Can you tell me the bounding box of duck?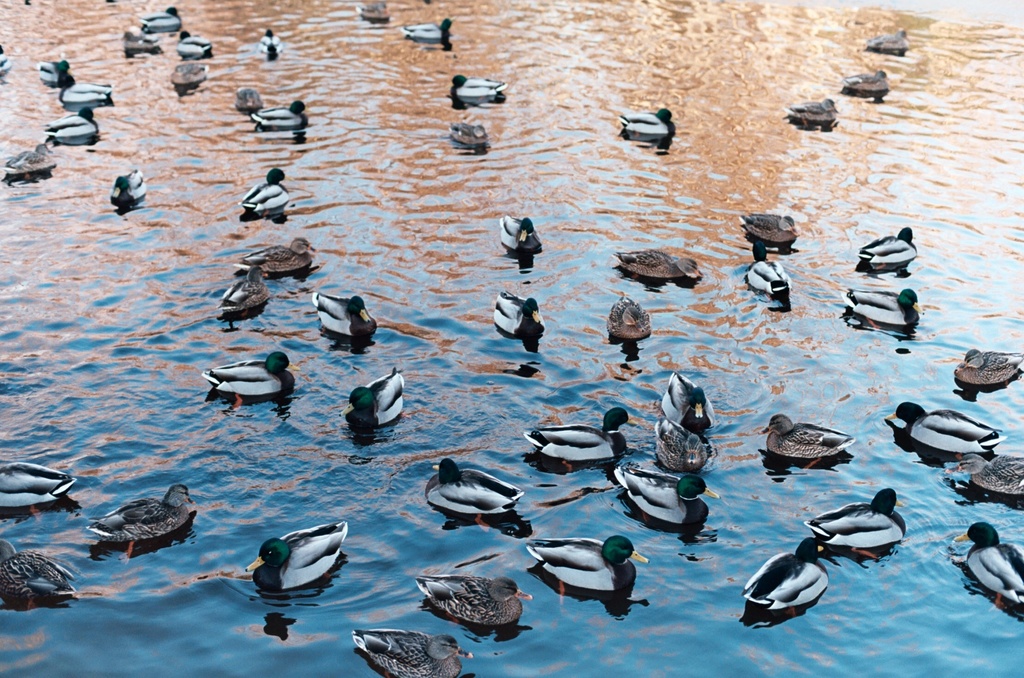
[x1=953, y1=340, x2=1023, y2=390].
